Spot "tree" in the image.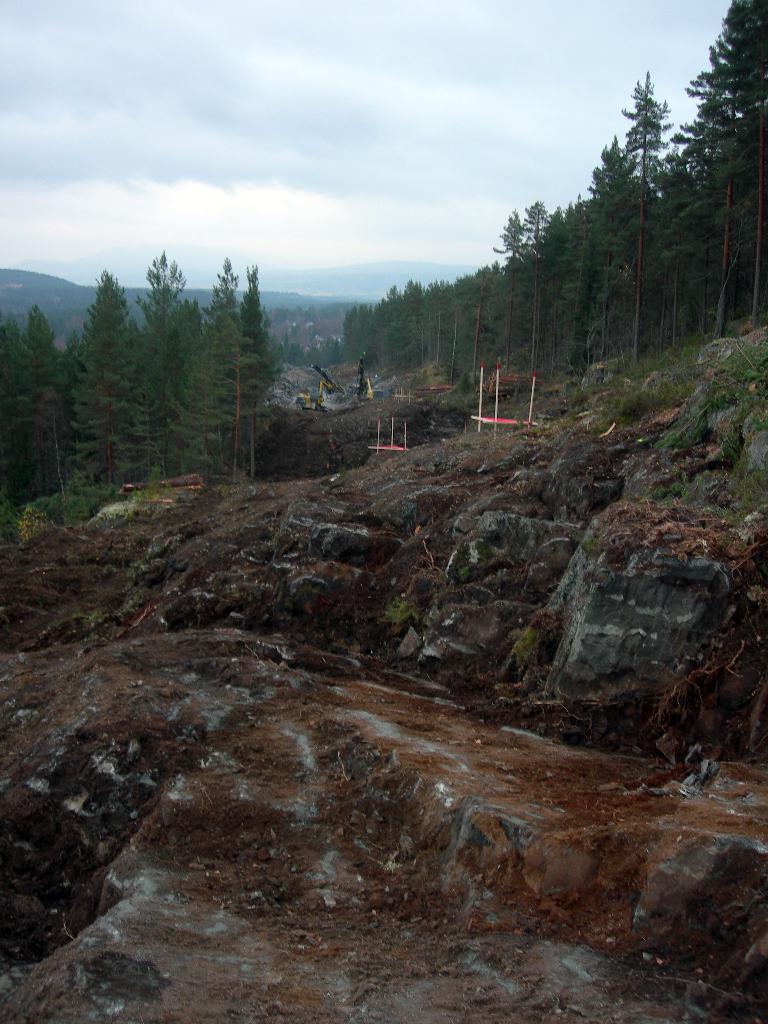
"tree" found at x1=61 y1=266 x2=170 y2=511.
